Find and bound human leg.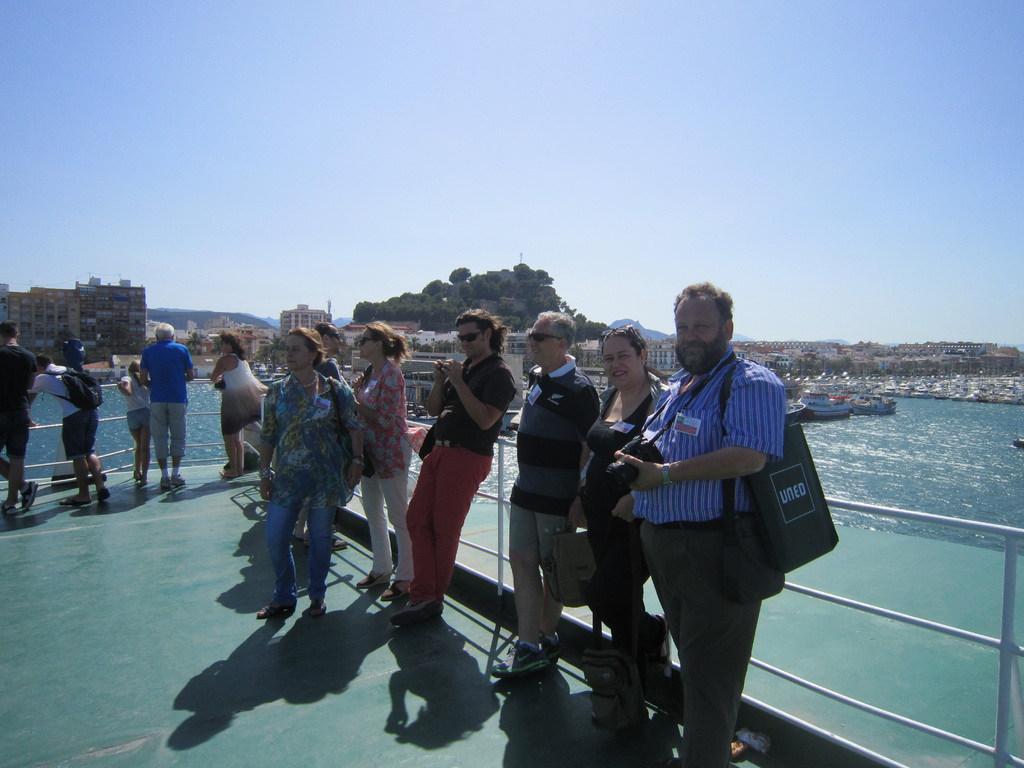
Bound: {"left": 1, "top": 407, "right": 31, "bottom": 515}.
